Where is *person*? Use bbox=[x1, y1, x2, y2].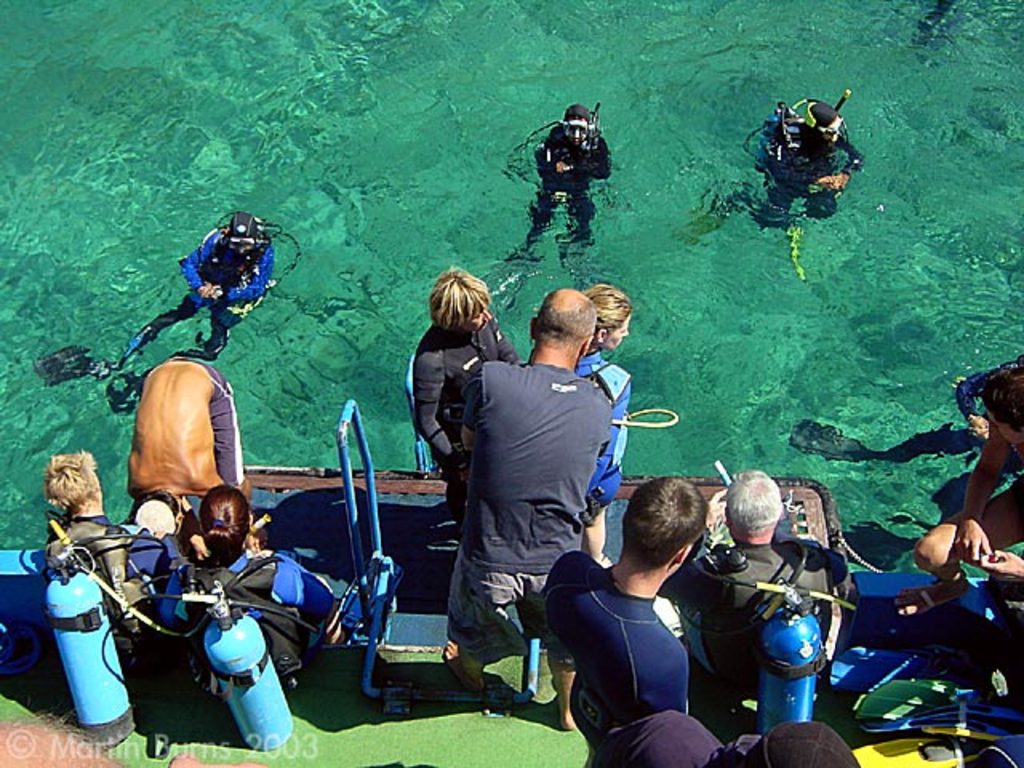
bbox=[126, 346, 259, 502].
